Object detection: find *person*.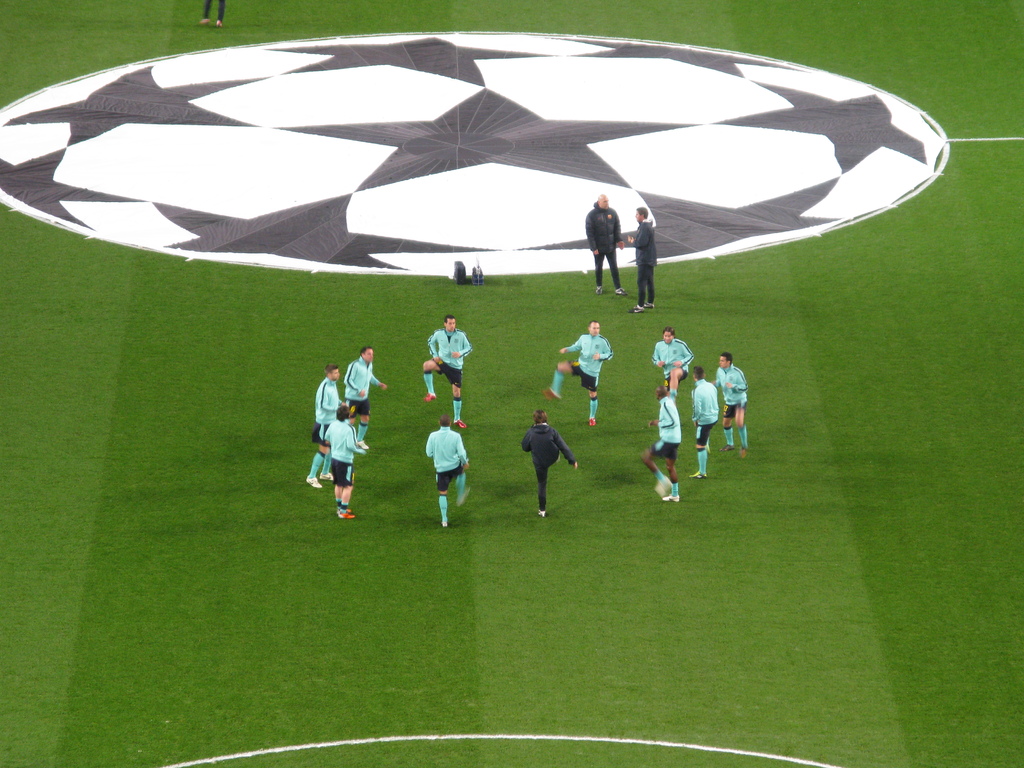
rect(199, 0, 225, 28).
